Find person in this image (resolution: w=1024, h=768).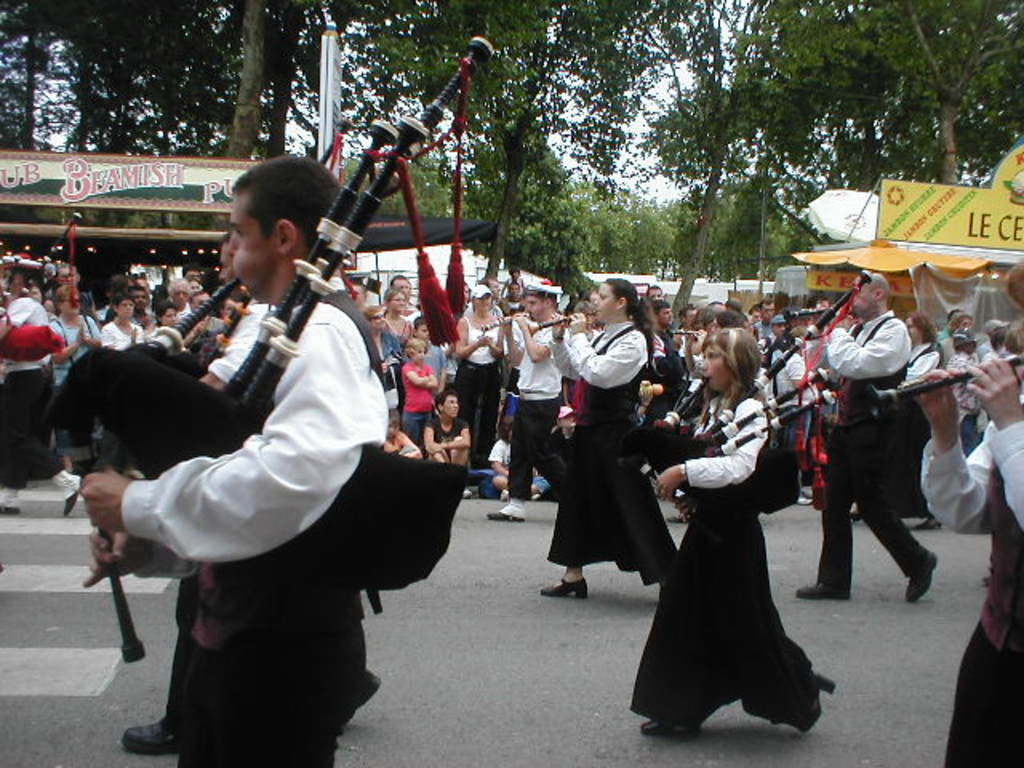
[left=50, top=283, right=98, bottom=389].
